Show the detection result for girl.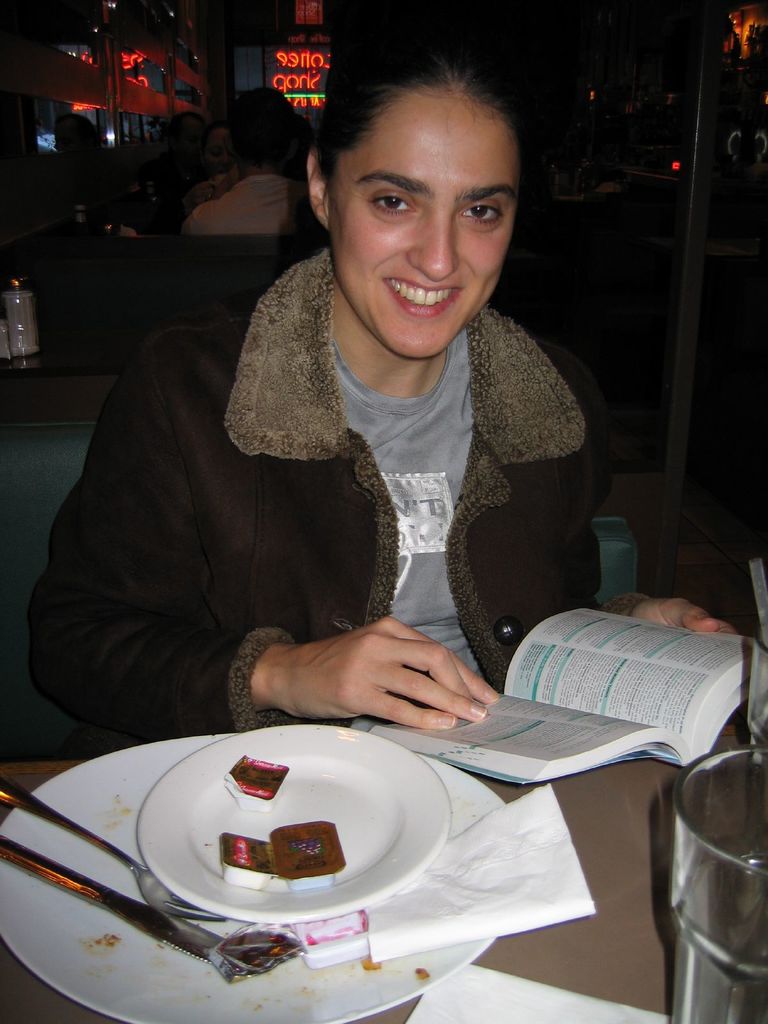
box=[21, 22, 735, 728].
